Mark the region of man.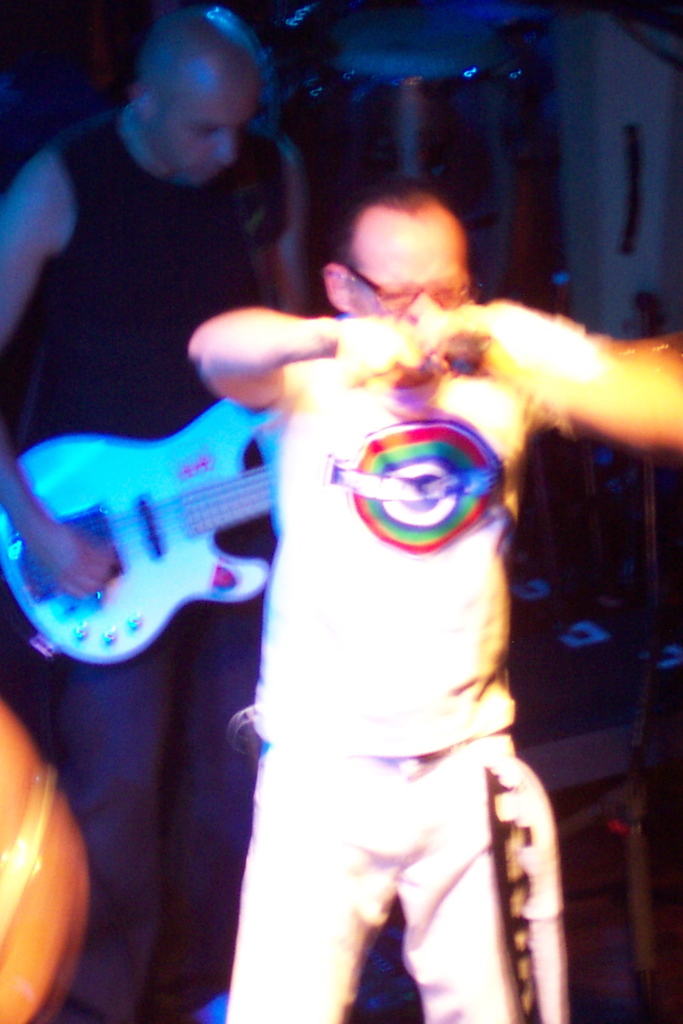
Region: 0/3/317/1023.
